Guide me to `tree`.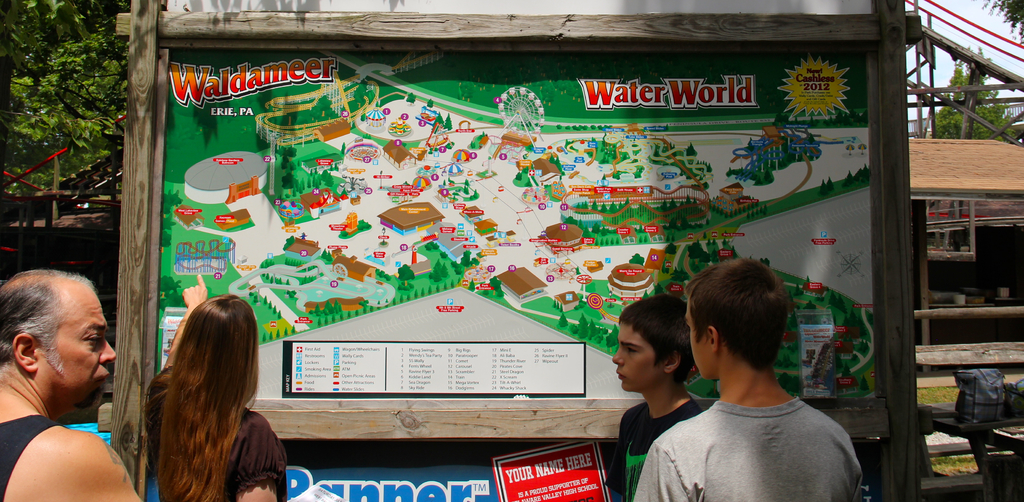
Guidance: [630, 252, 647, 267].
